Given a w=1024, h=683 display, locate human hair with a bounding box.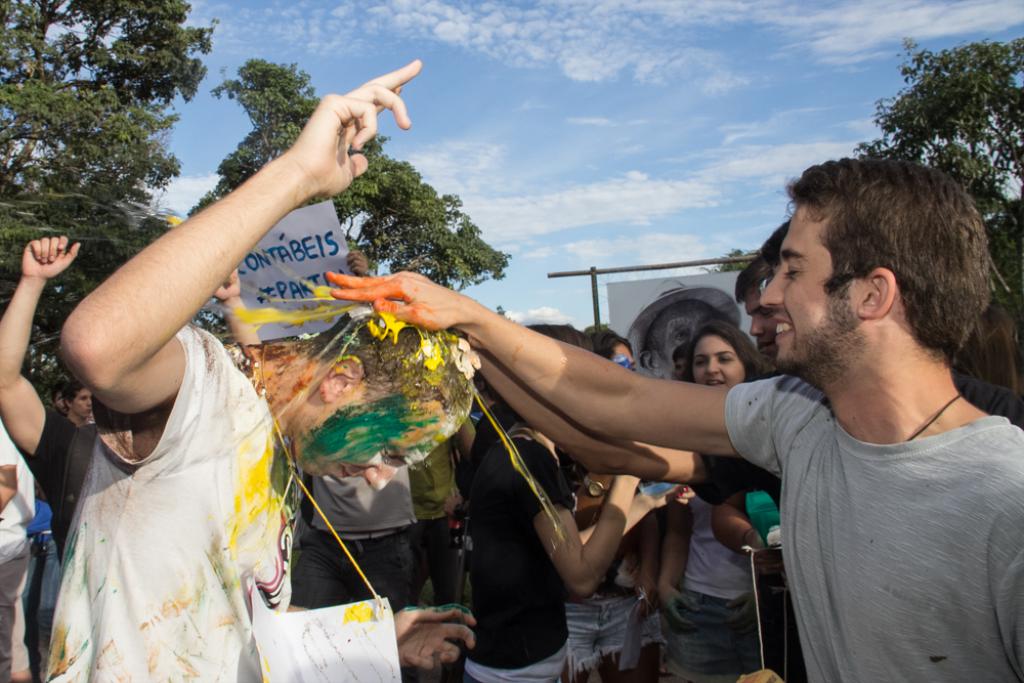
Located: select_region(773, 153, 984, 379).
